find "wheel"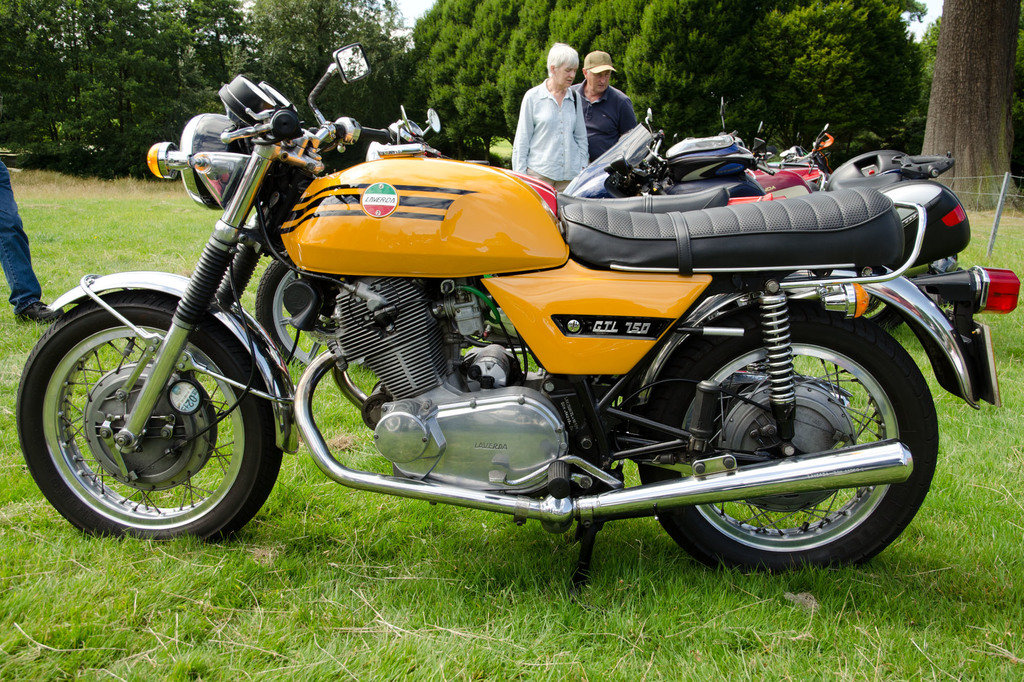
{"left": 857, "top": 294, "right": 907, "bottom": 331}
